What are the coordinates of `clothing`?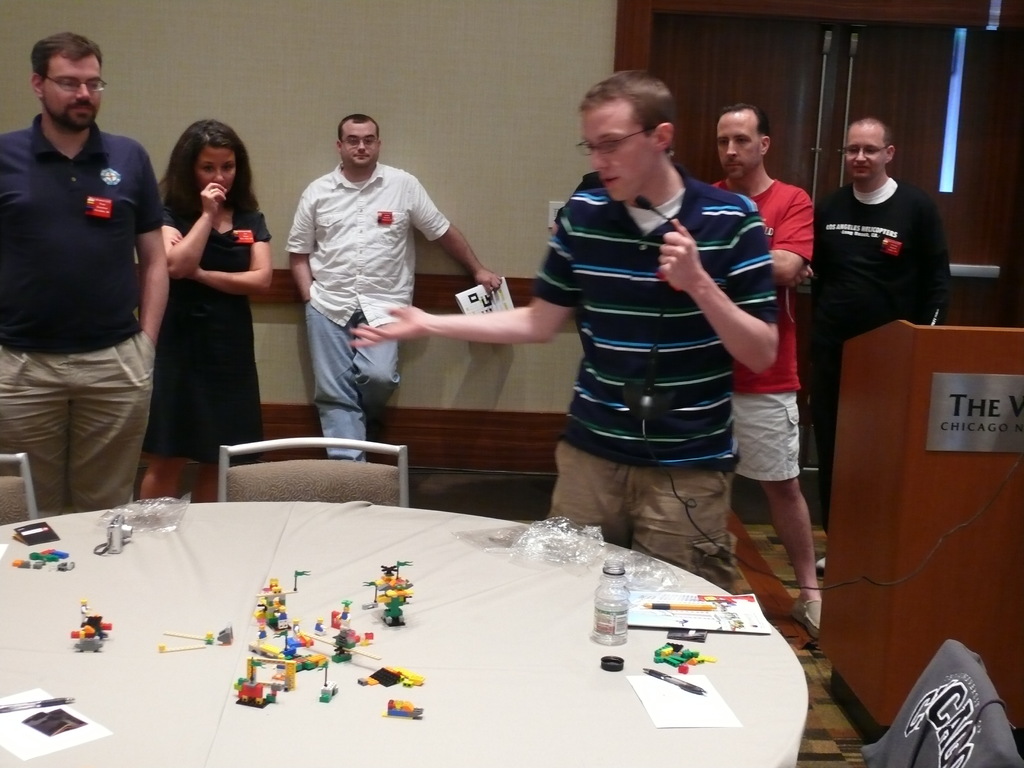
715:175:812:486.
